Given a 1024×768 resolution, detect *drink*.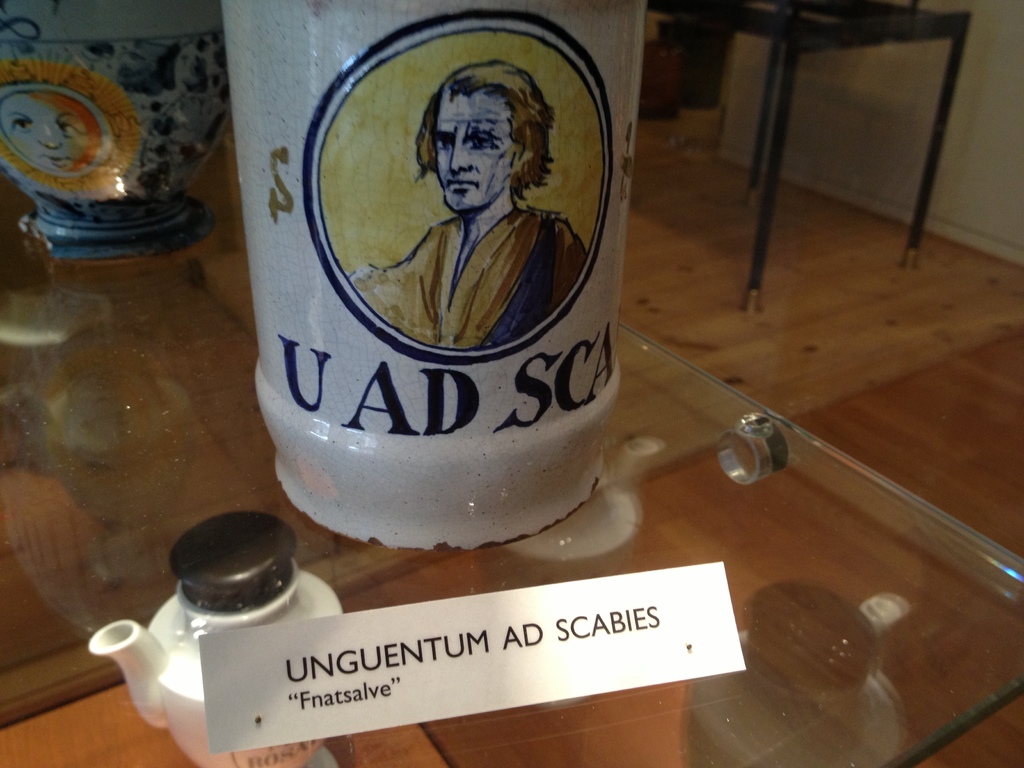
205,0,653,570.
